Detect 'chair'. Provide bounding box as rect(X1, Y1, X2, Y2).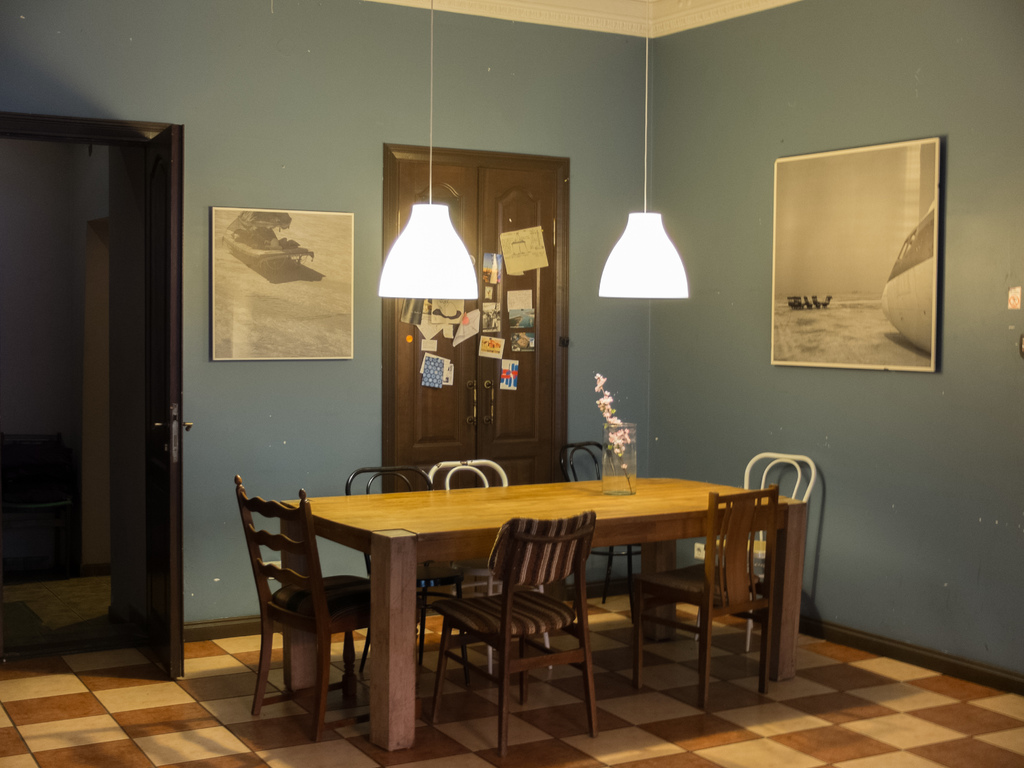
rect(235, 476, 372, 739).
